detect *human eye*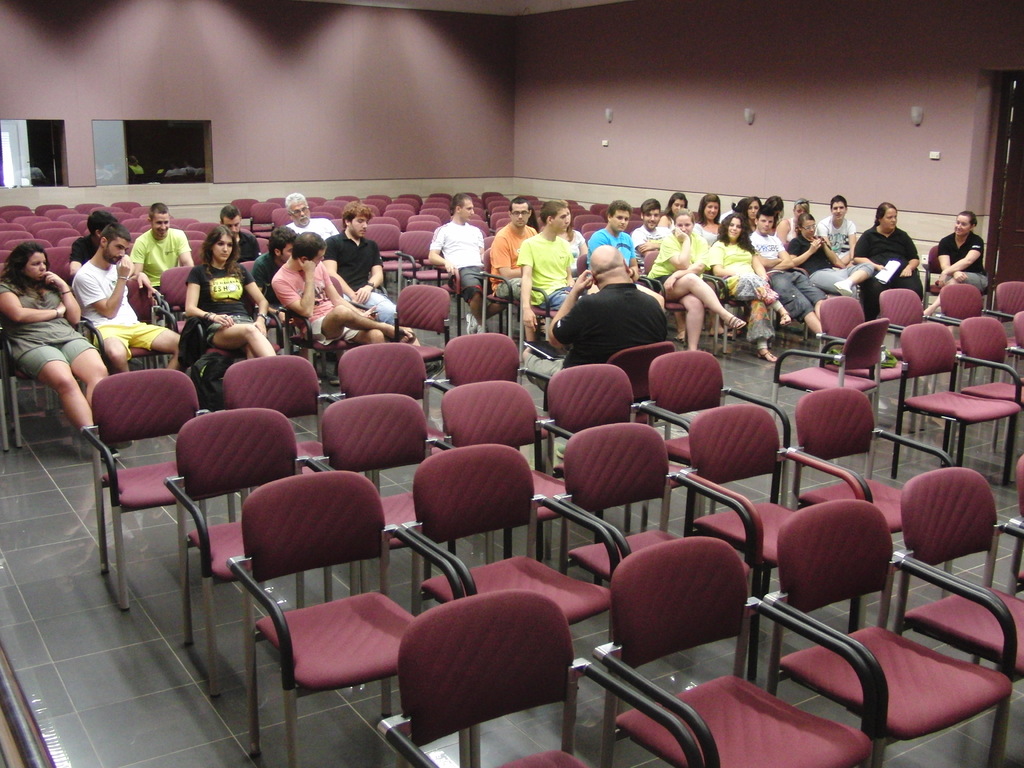
{"left": 714, "top": 205, "right": 719, "bottom": 207}
